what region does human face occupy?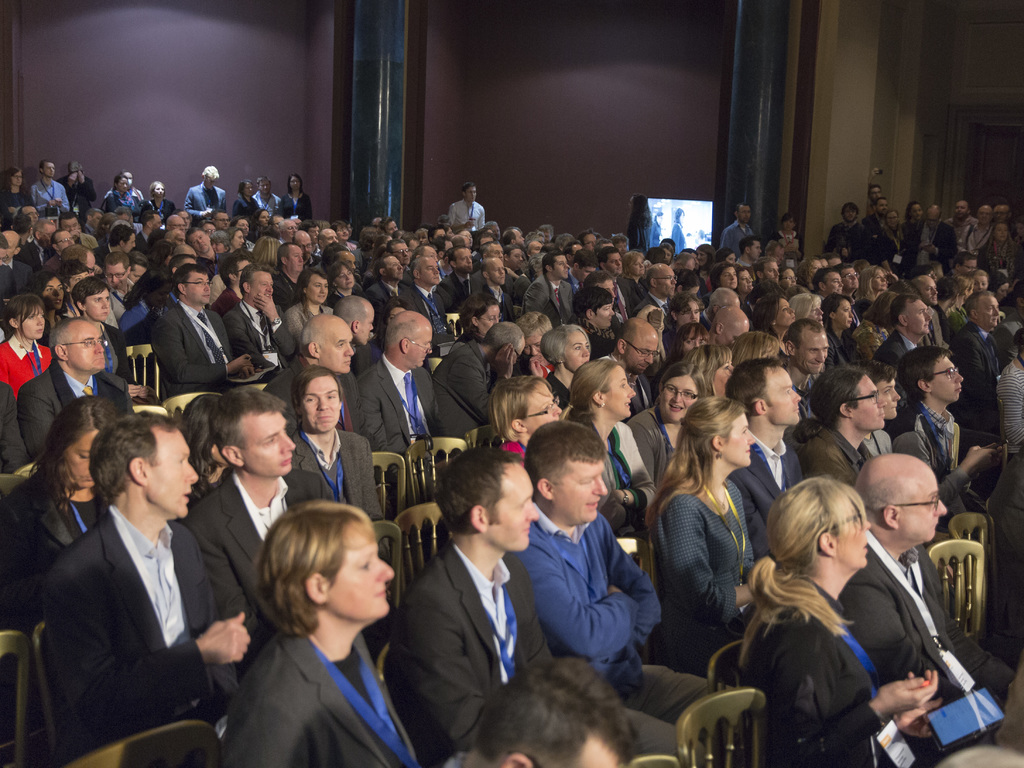
bbox=(61, 219, 81, 231).
